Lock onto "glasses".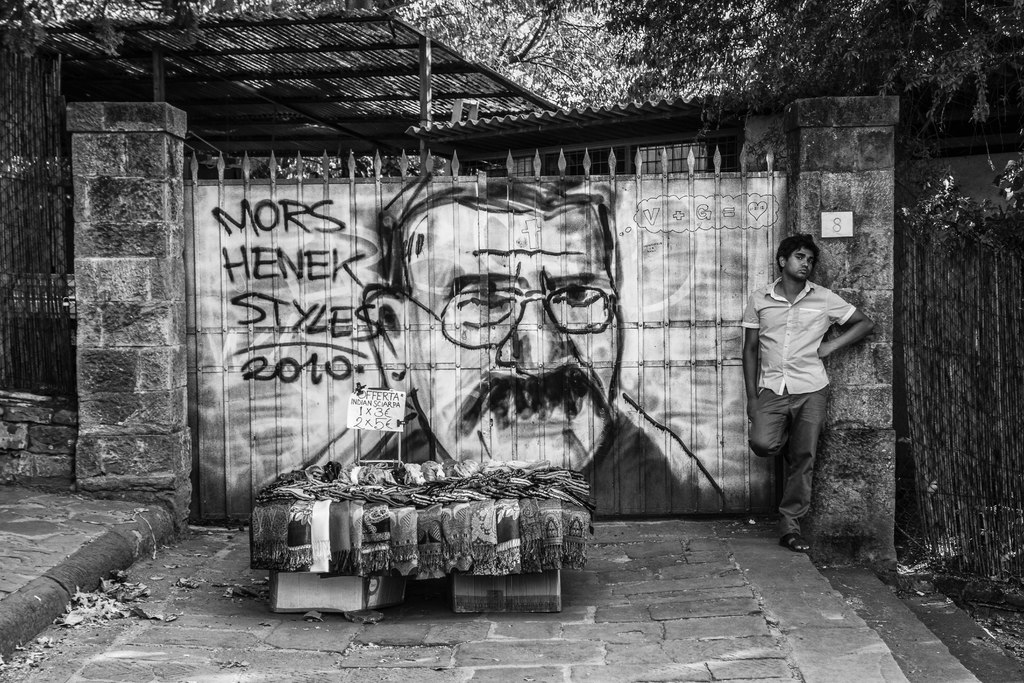
Locked: crop(420, 268, 641, 349).
